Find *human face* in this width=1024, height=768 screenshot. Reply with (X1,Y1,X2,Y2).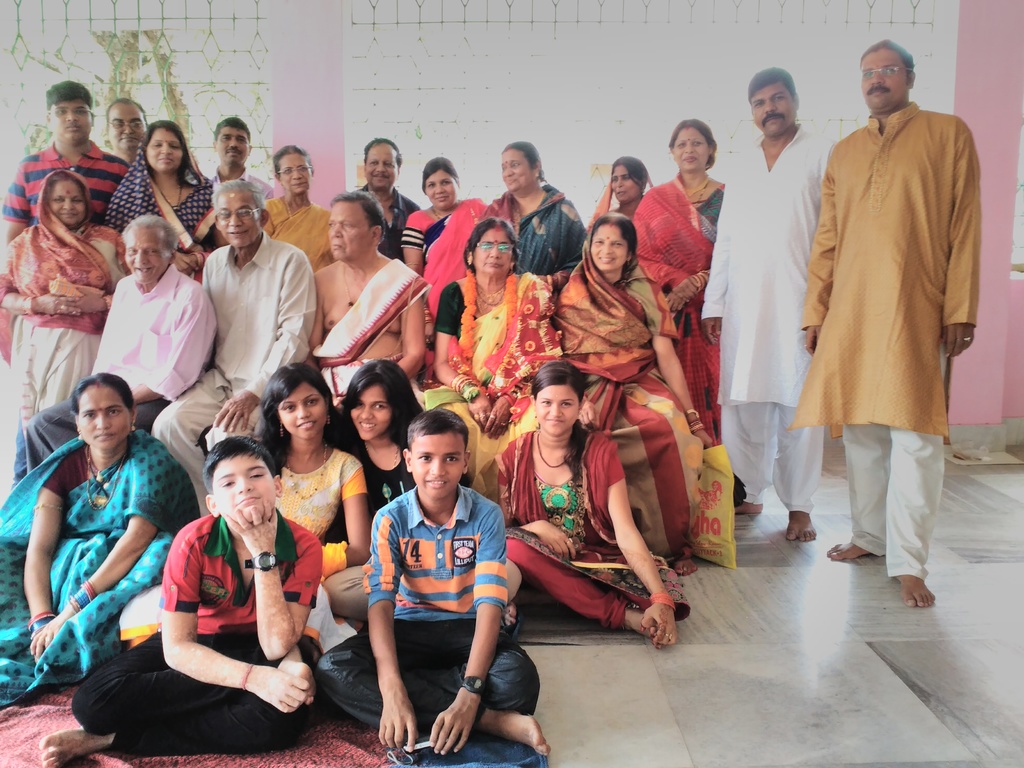
(108,103,148,154).
